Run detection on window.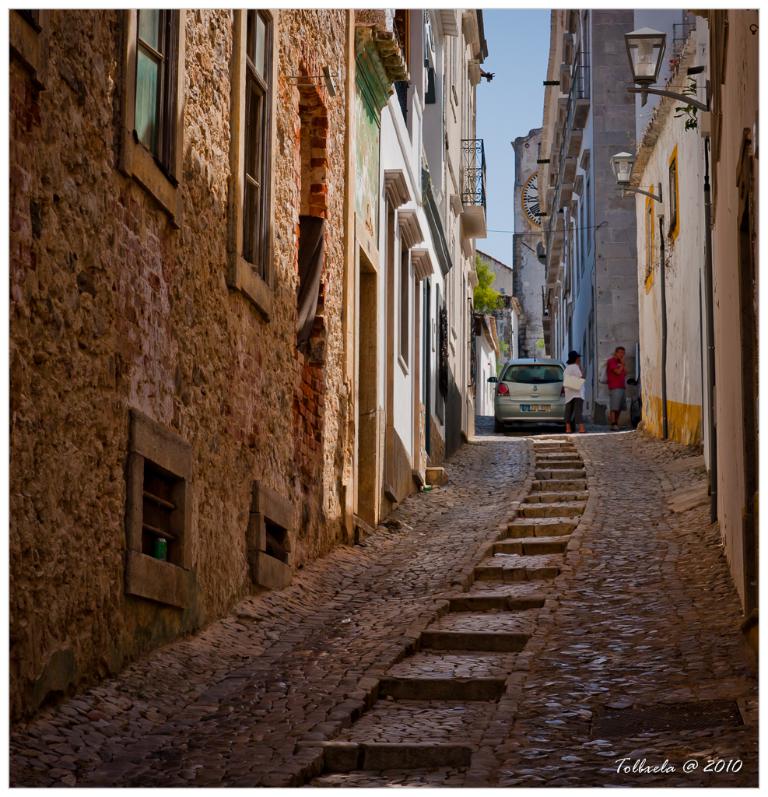
Result: 121/8/187/227.
